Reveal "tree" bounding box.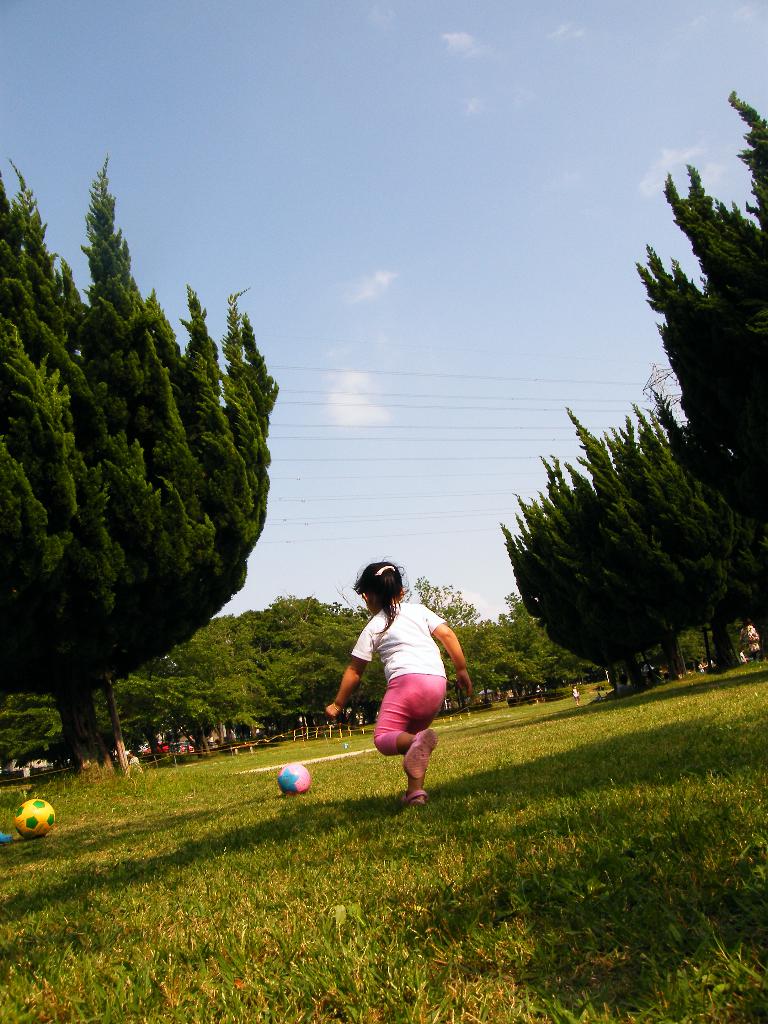
Revealed: 393,572,470,700.
